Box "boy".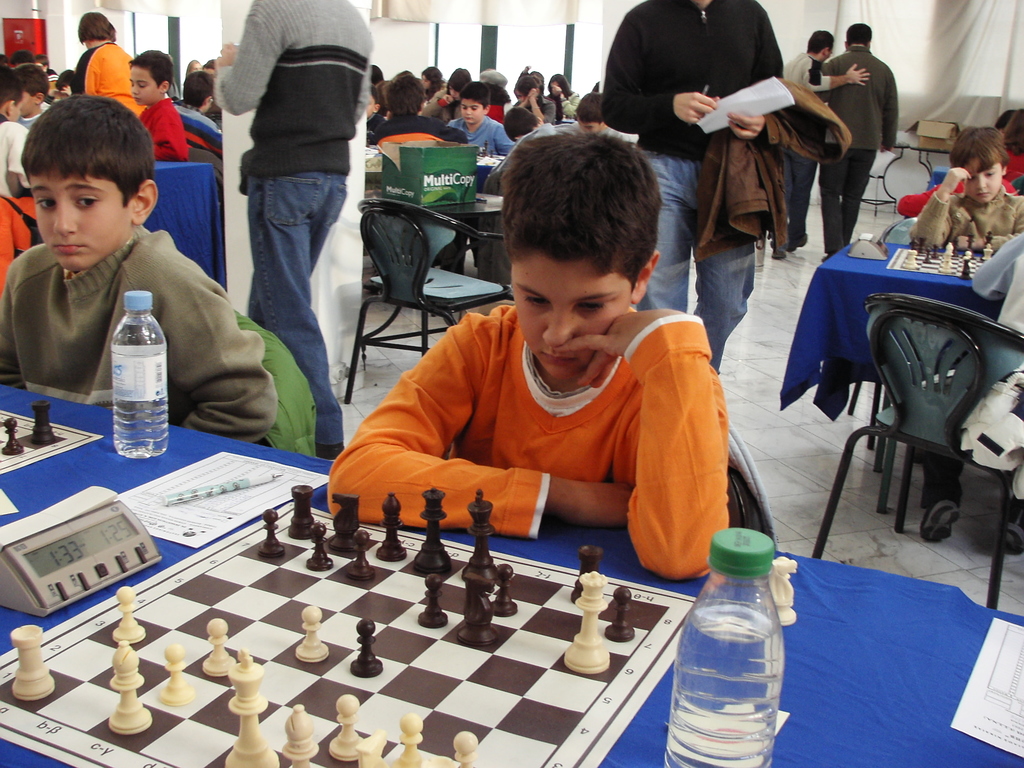
bbox(576, 92, 634, 145).
